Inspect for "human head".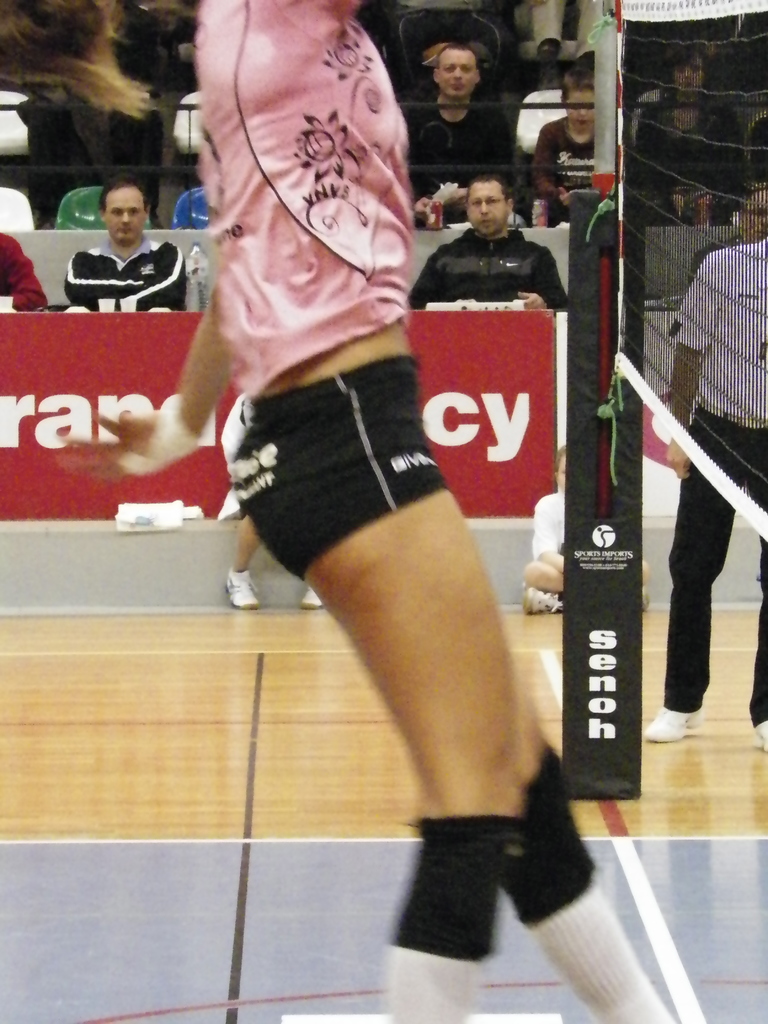
Inspection: bbox=(466, 170, 510, 241).
